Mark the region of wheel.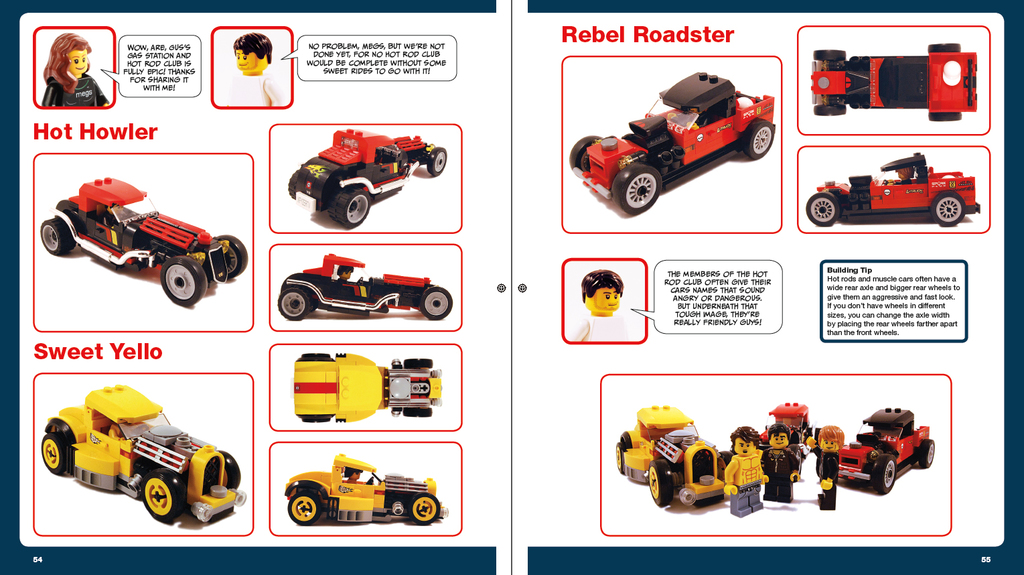
Region: {"x1": 220, "y1": 450, "x2": 241, "y2": 491}.
